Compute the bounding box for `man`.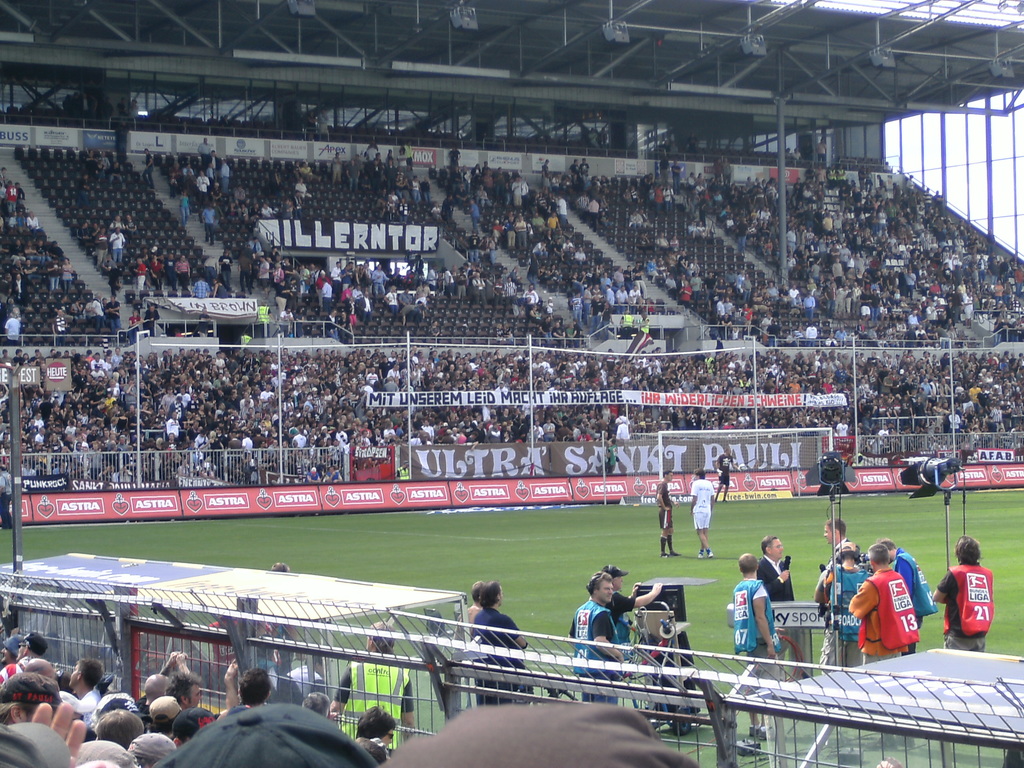
locate(223, 200, 242, 222).
